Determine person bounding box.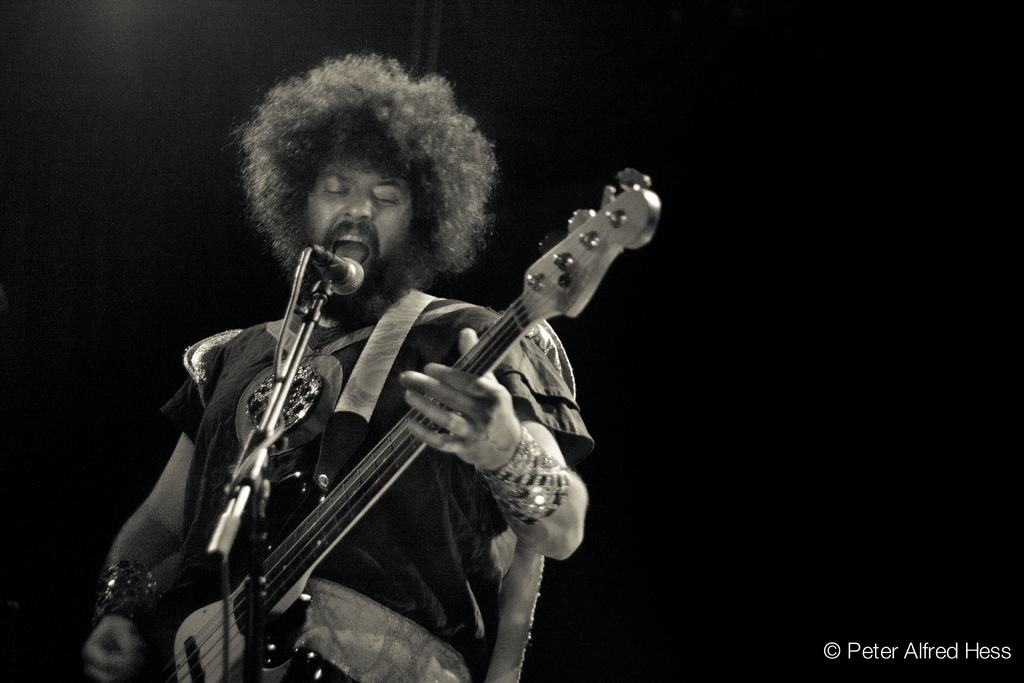
Determined: 85,50,594,682.
